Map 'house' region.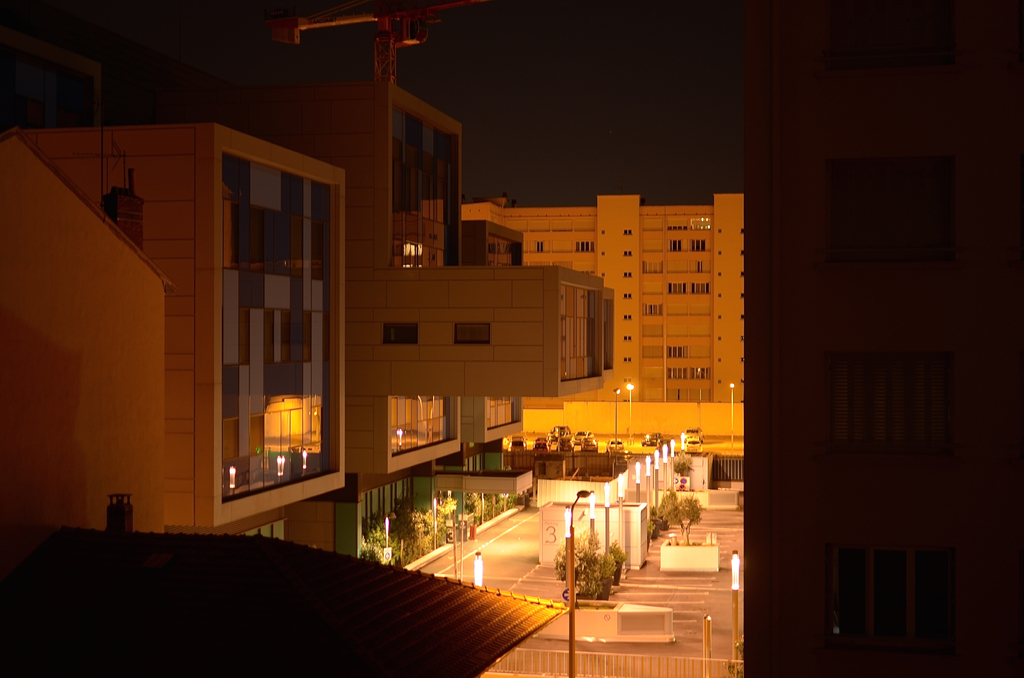
Mapped to (left=236, top=82, right=616, bottom=537).
